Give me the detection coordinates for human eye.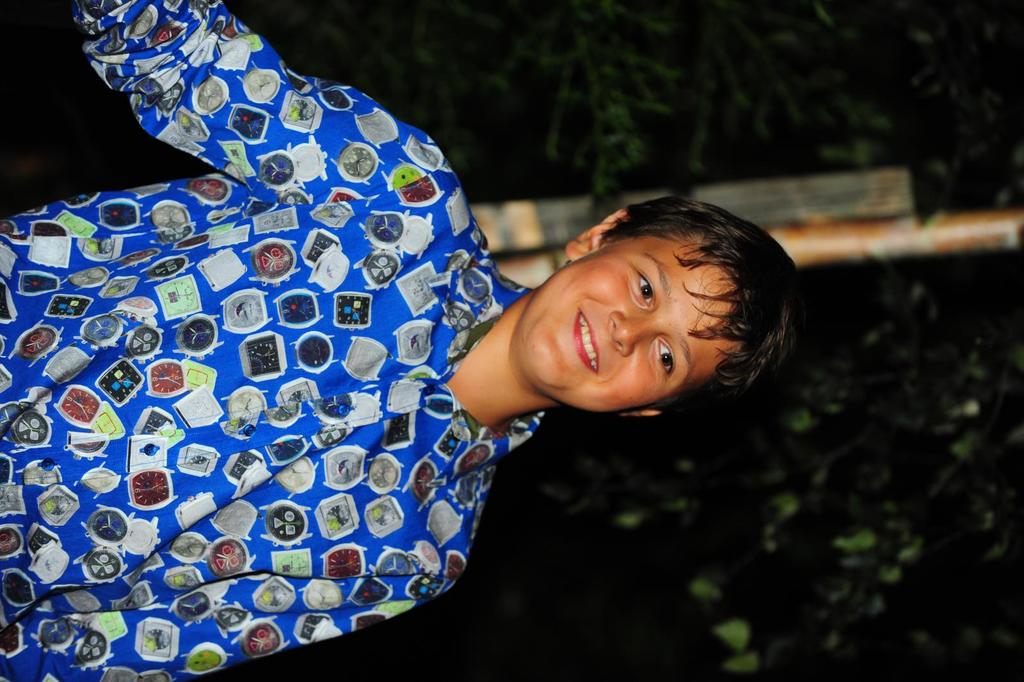
(x1=637, y1=268, x2=652, y2=309).
